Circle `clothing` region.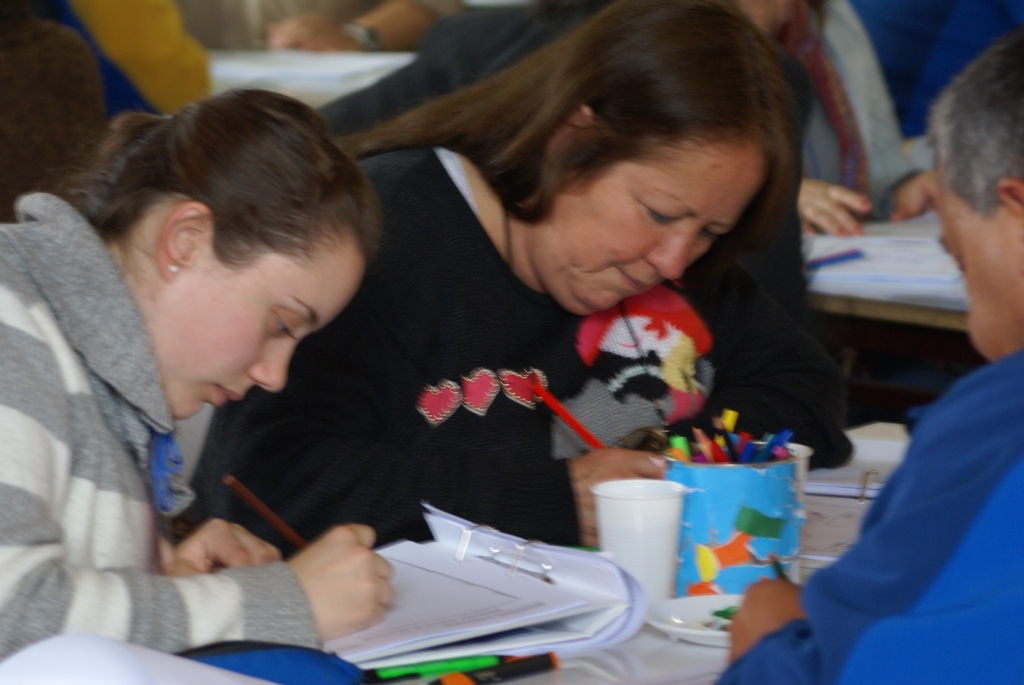
Region: detection(714, 348, 1023, 684).
